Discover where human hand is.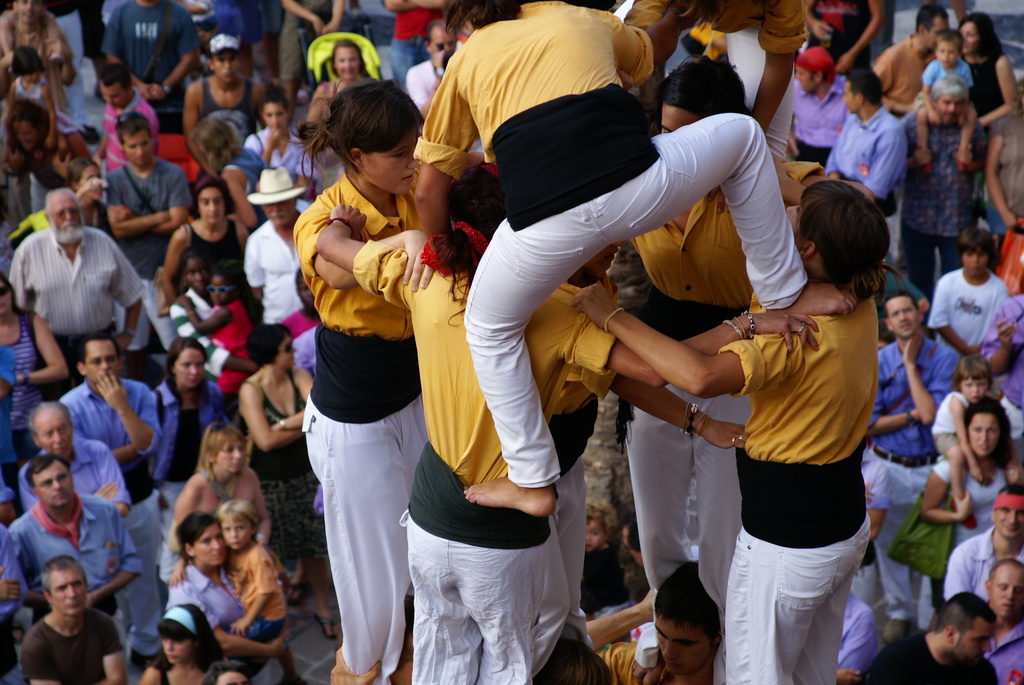
Discovered at {"left": 173, "top": 295, "right": 193, "bottom": 310}.
